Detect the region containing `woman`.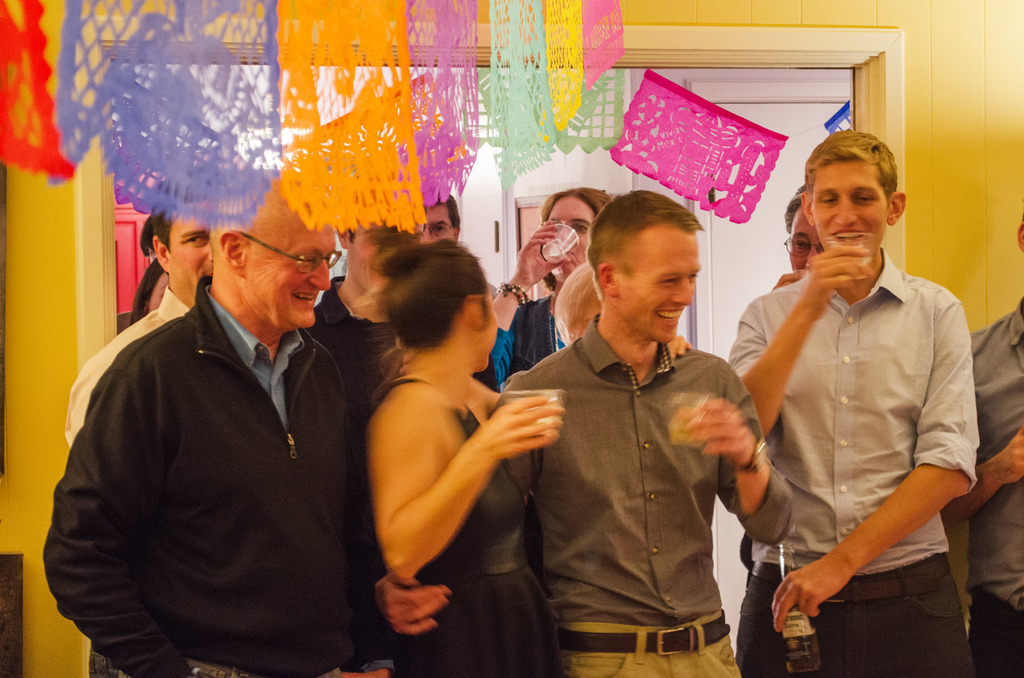
bbox(332, 190, 551, 670).
